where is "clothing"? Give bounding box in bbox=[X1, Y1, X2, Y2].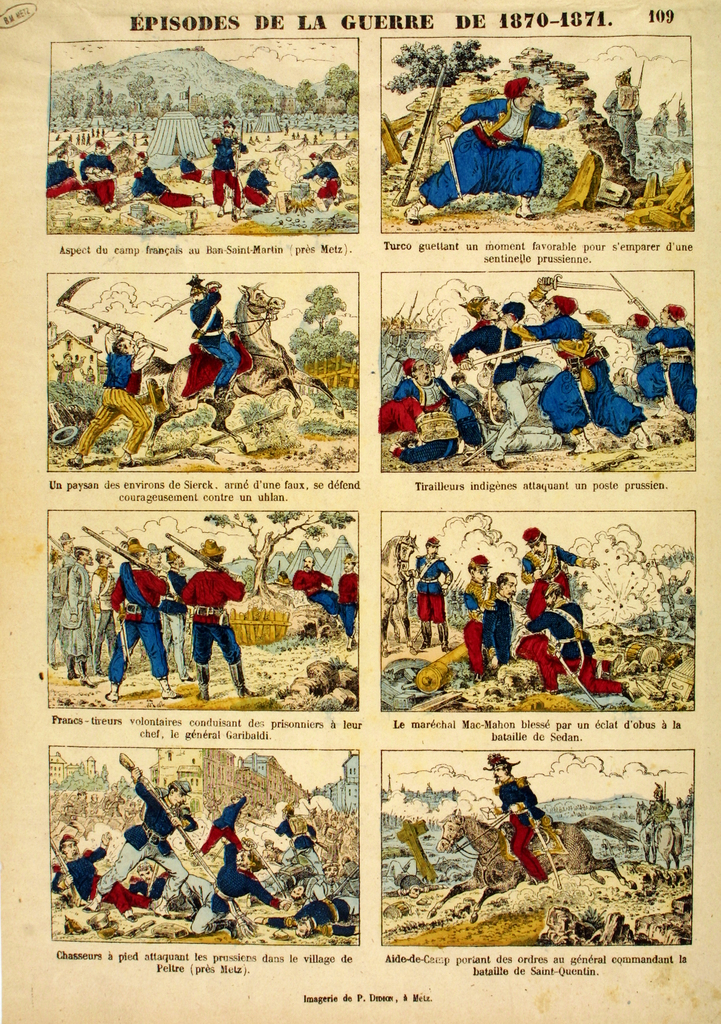
bbox=[414, 553, 451, 623].
